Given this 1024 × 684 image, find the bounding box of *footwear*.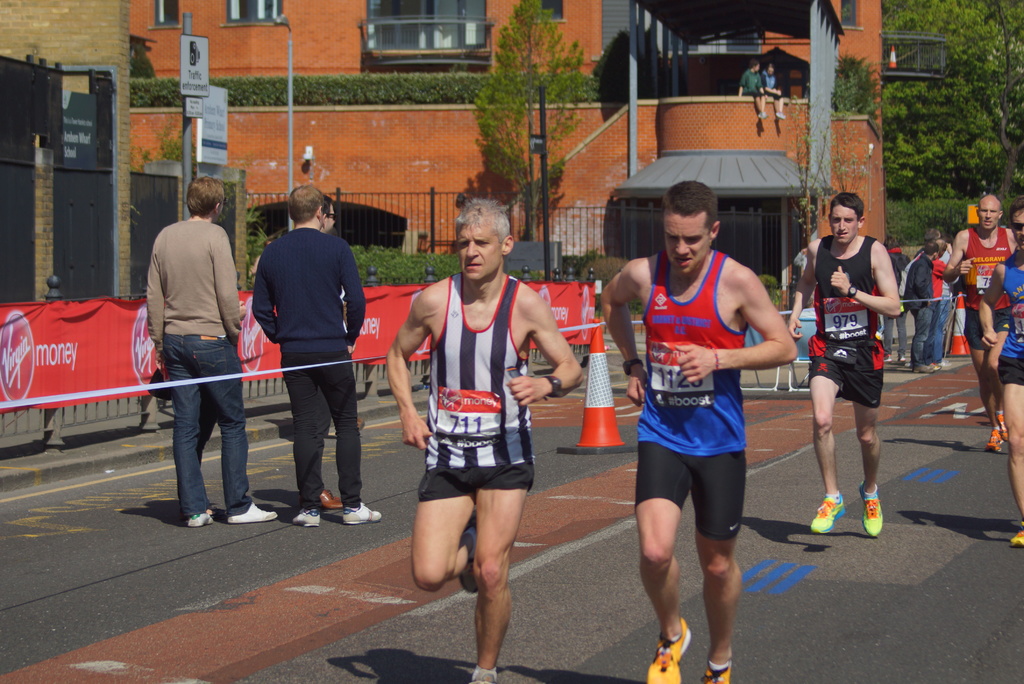
[x1=932, y1=359, x2=947, y2=371].
